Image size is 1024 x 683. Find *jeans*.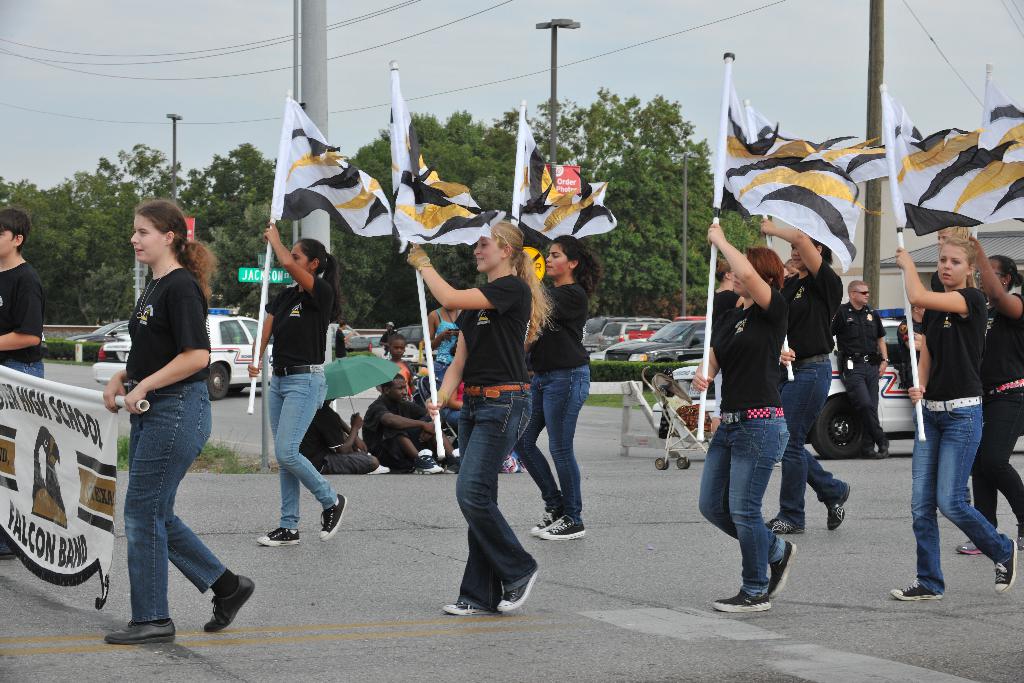
[x1=0, y1=356, x2=44, y2=377].
